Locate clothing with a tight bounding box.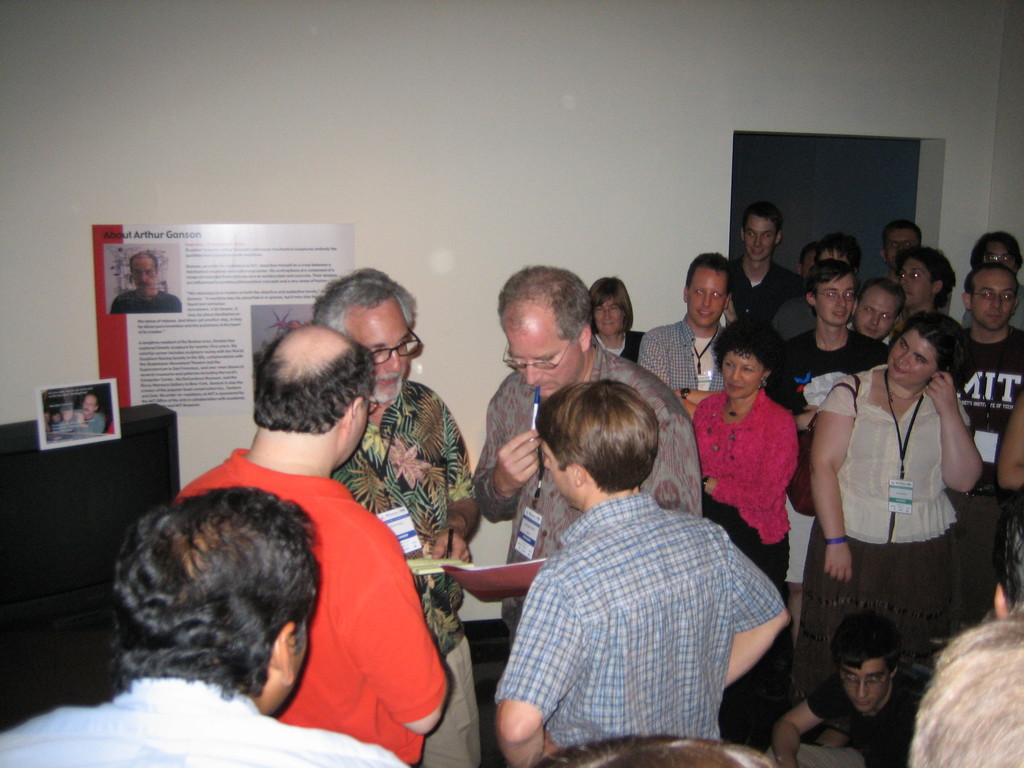
bbox=(108, 291, 182, 314).
